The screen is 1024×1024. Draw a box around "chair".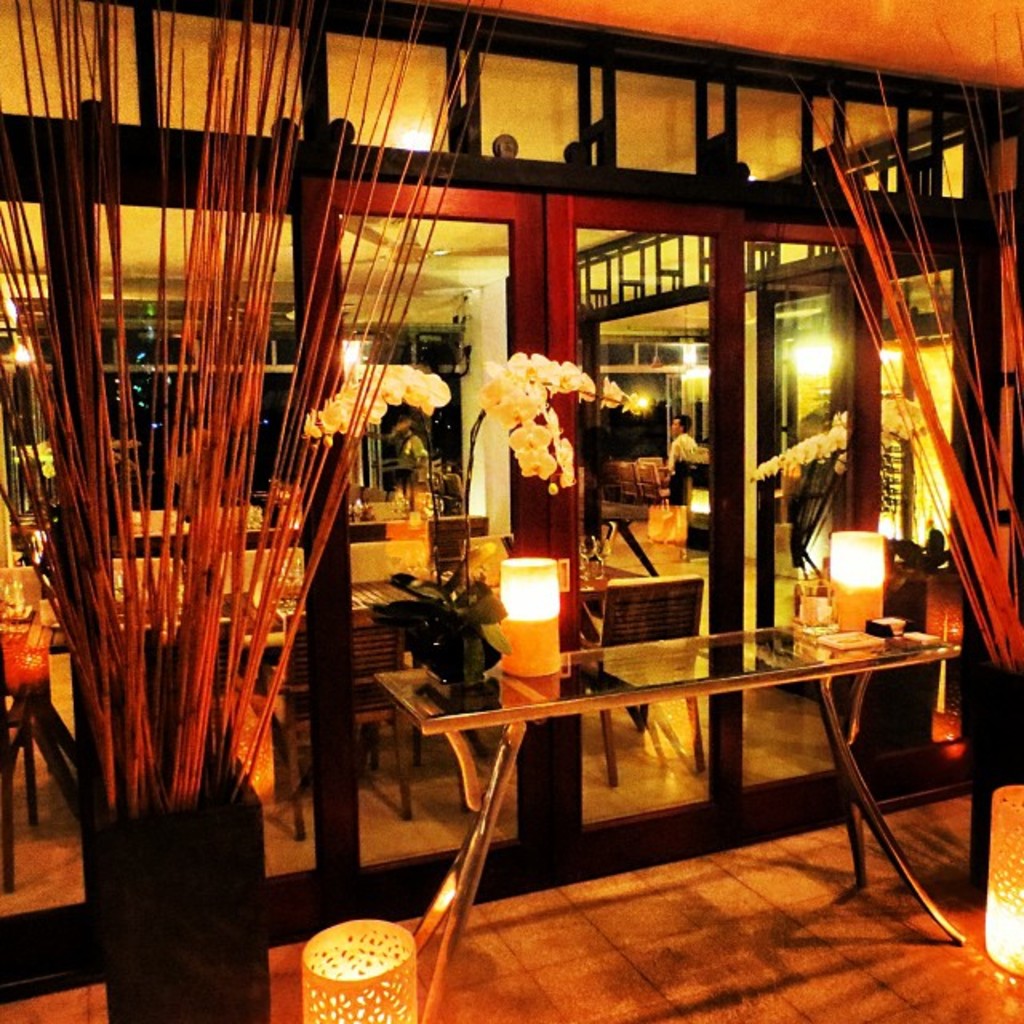
pyautogui.locateOnScreen(278, 597, 418, 856).
